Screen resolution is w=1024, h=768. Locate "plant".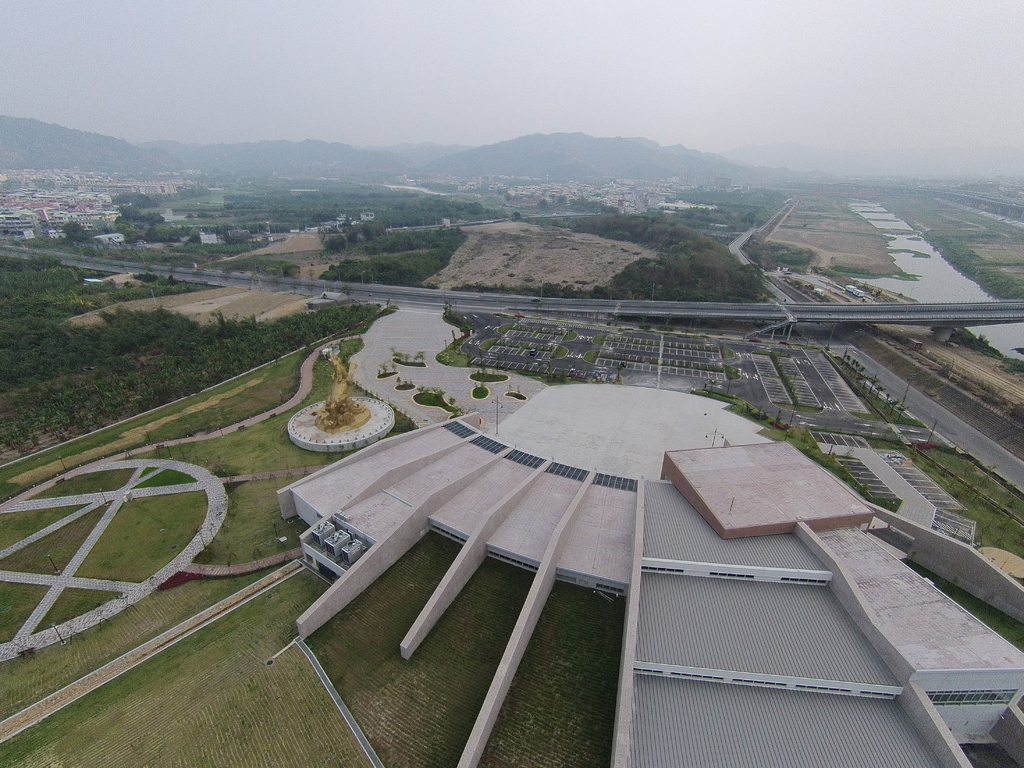
BBox(837, 355, 927, 429).
